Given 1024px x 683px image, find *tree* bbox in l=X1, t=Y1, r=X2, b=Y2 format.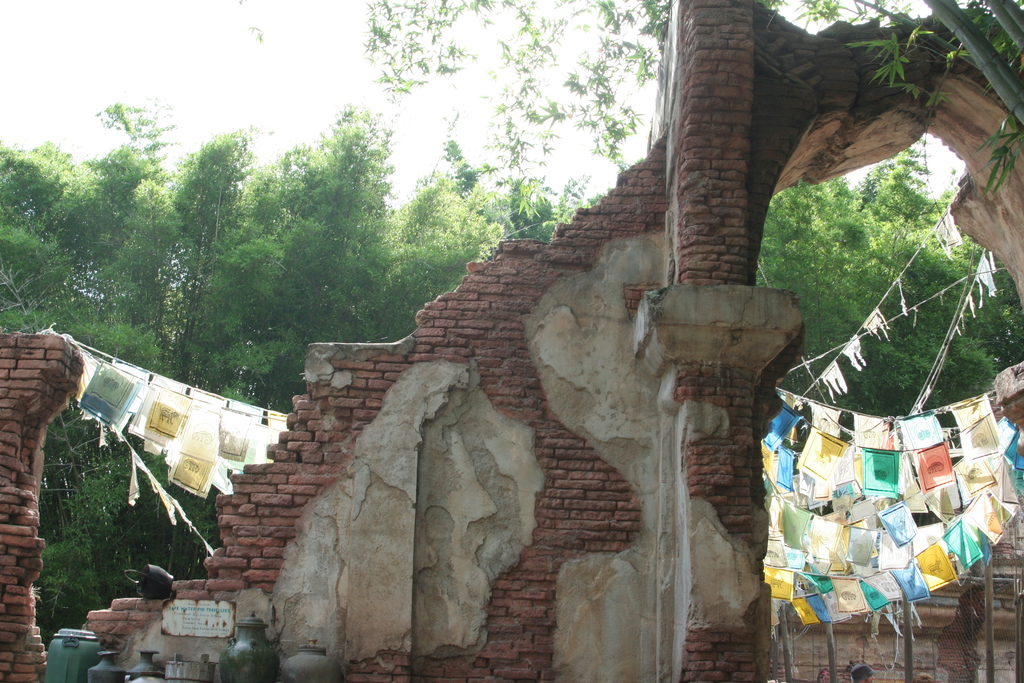
l=0, t=90, r=644, b=651.
